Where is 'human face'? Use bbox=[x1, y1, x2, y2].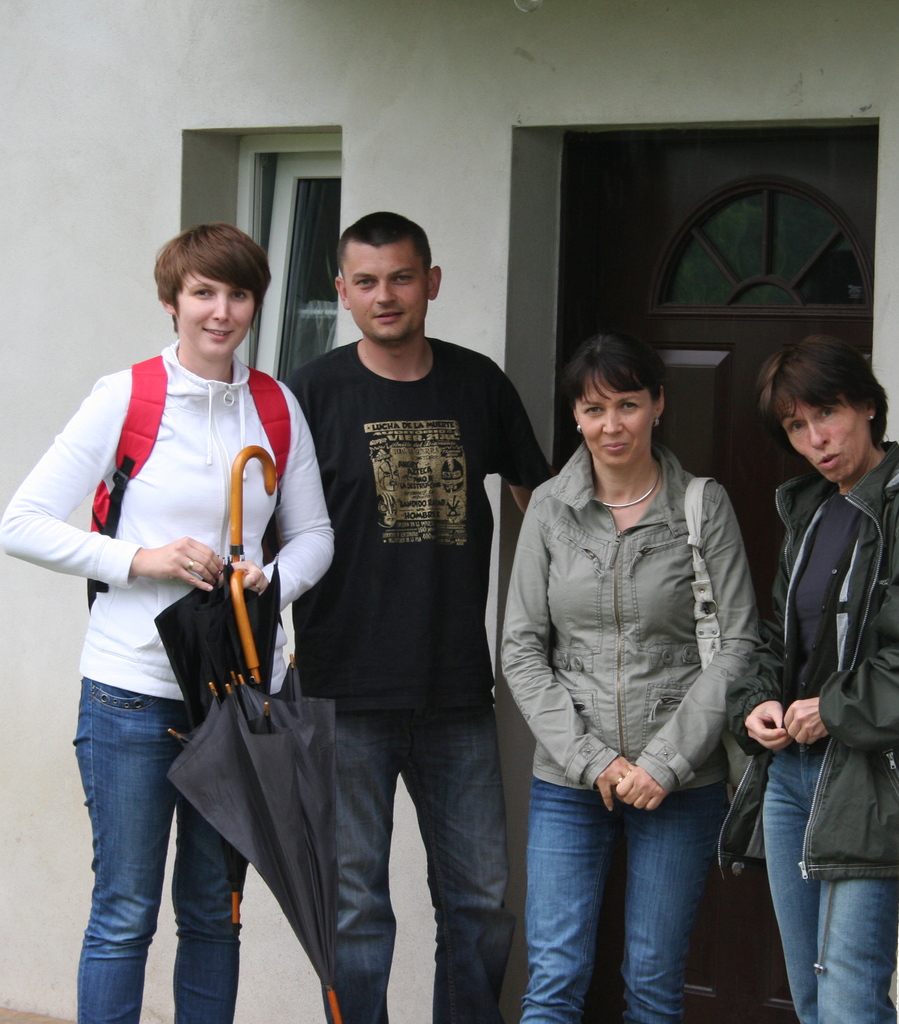
bbox=[781, 376, 866, 487].
